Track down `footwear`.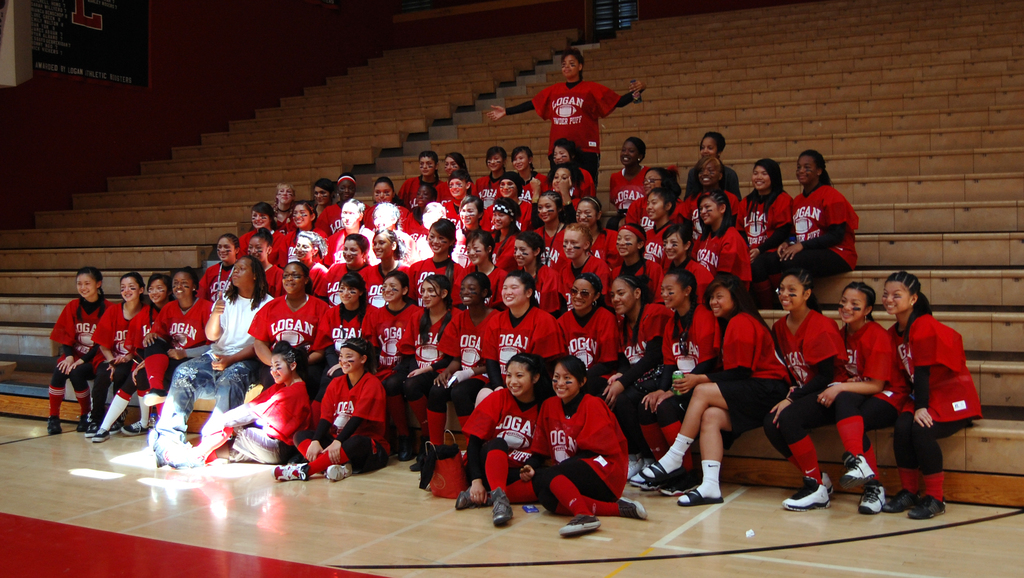
Tracked to 906 494 947 520.
